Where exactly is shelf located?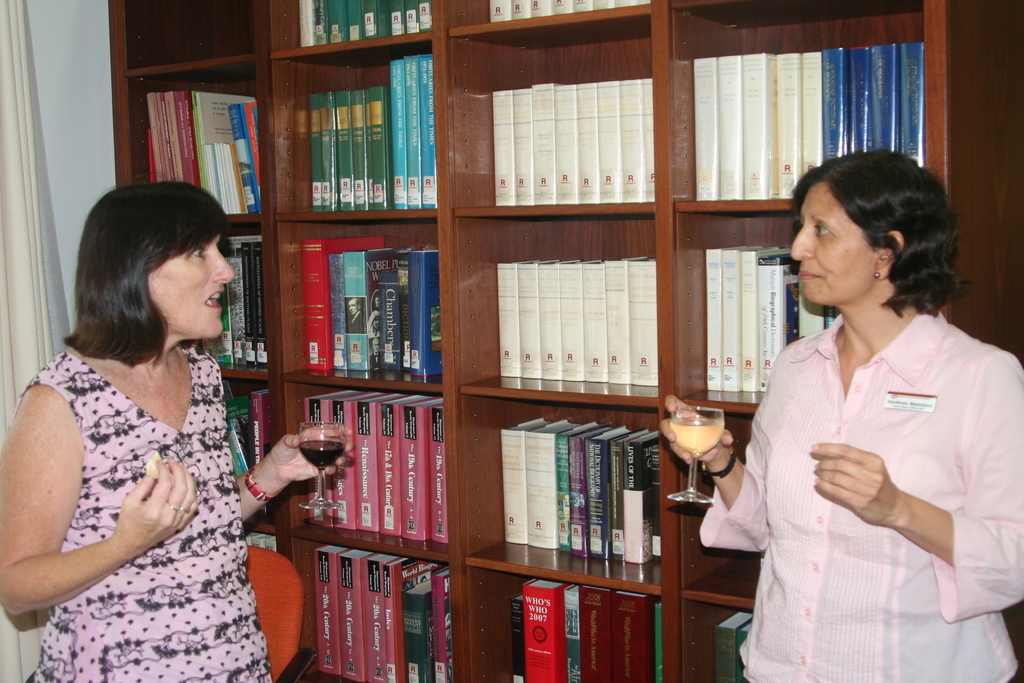
Its bounding box is select_region(282, 0, 442, 50).
